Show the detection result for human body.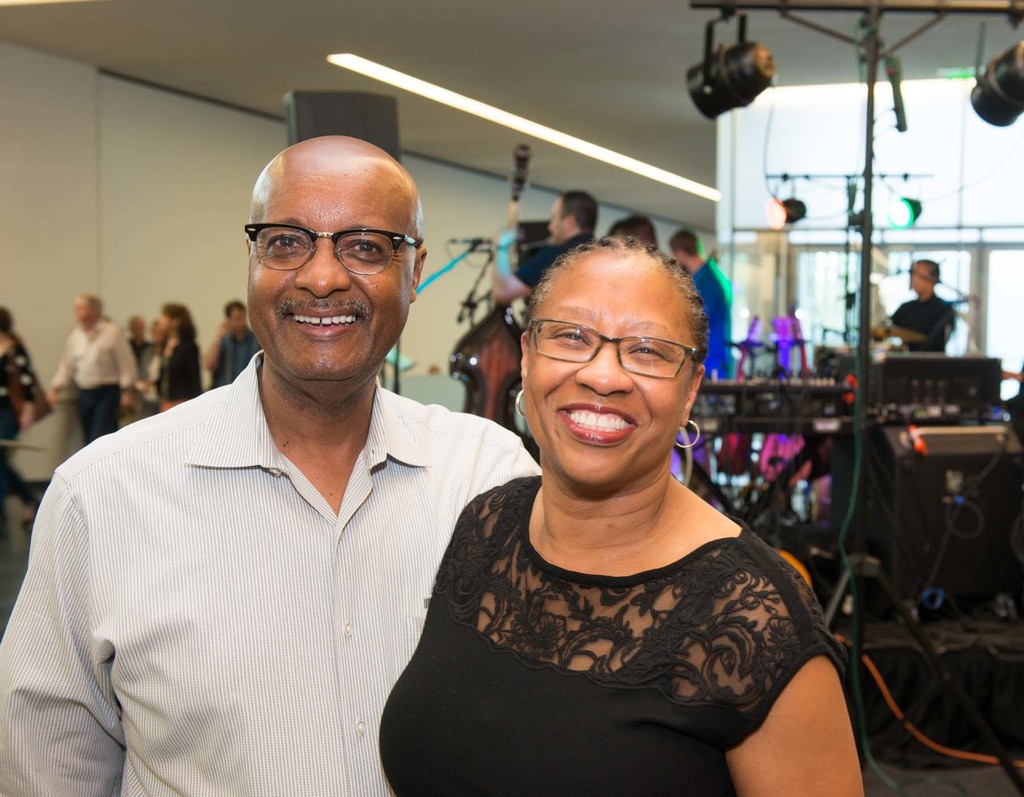
(x1=127, y1=318, x2=147, y2=360).
